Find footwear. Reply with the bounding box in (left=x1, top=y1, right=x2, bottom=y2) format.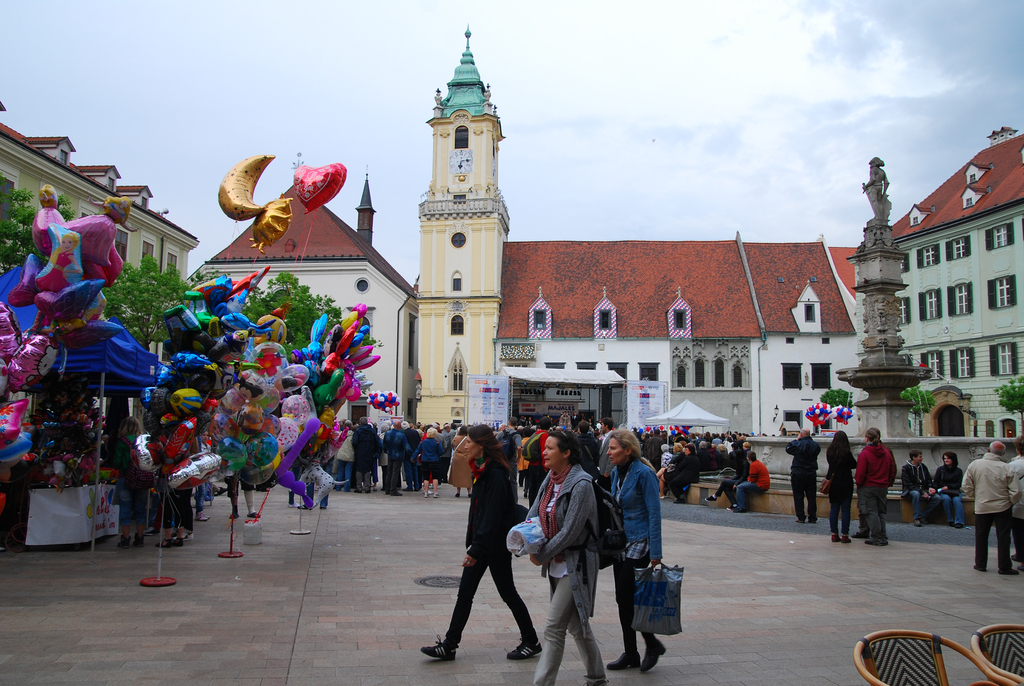
(left=854, top=530, right=868, bottom=538).
